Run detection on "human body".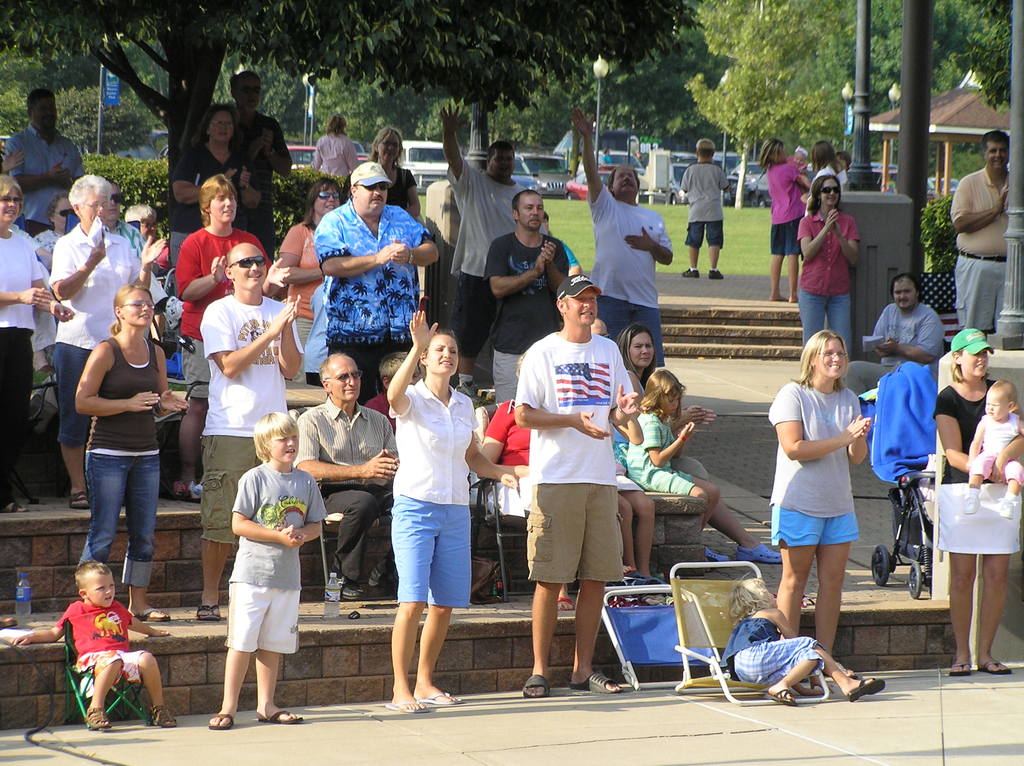
Result: 486, 399, 665, 586.
